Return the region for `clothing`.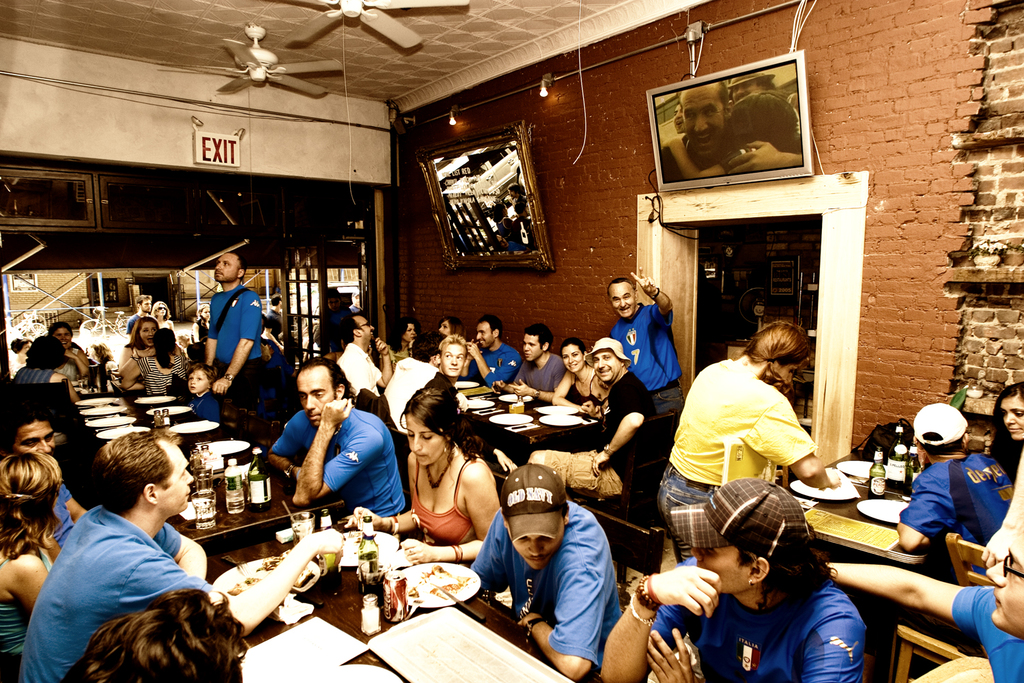
bbox=[330, 341, 383, 403].
